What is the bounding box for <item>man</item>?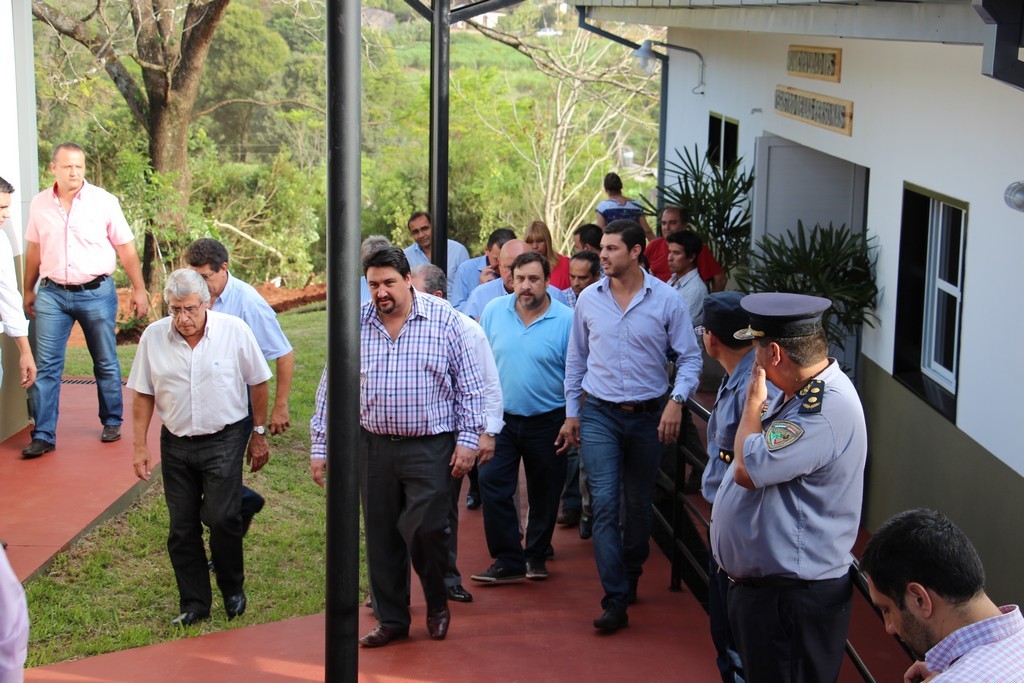
[left=855, top=499, right=1023, bottom=682].
